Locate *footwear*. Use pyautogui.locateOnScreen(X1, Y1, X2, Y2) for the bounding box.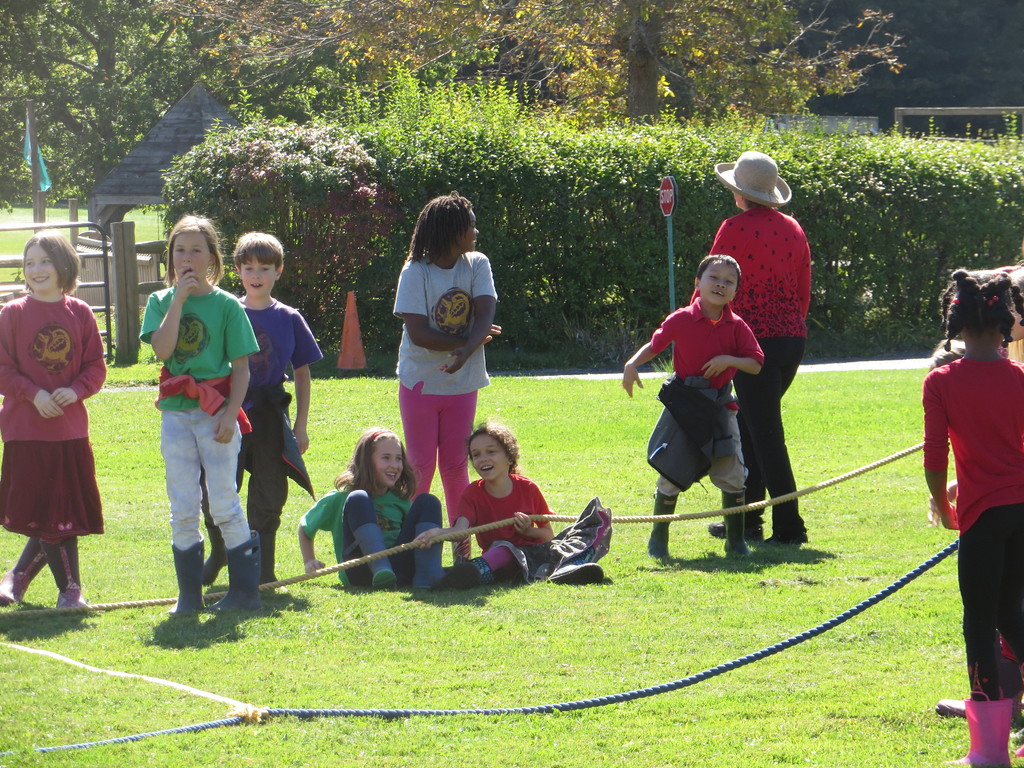
pyautogui.locateOnScreen(446, 557, 496, 588).
